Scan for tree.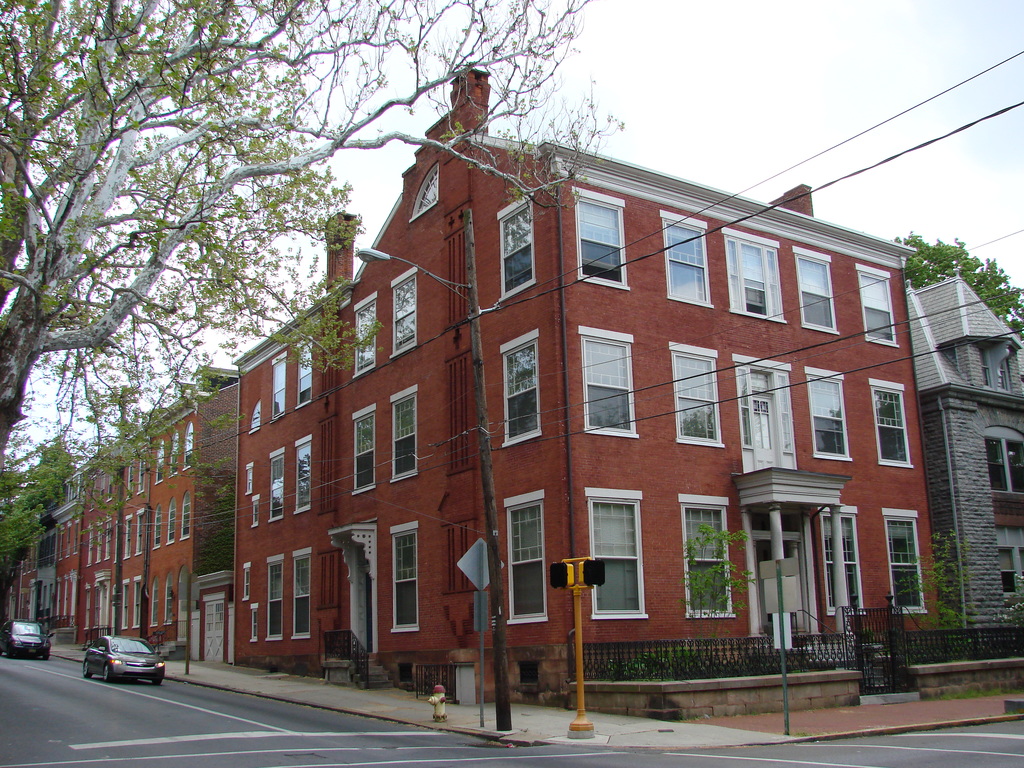
Scan result: [left=899, top=522, right=1010, bottom=651].
